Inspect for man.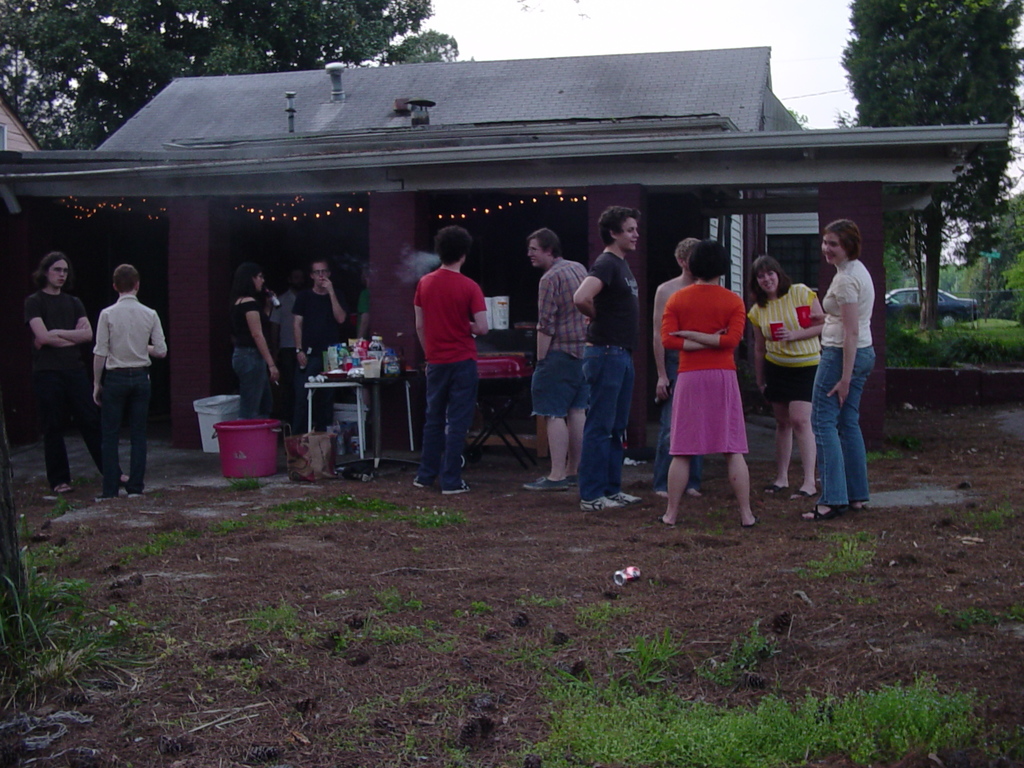
Inspection: [568,206,650,513].
